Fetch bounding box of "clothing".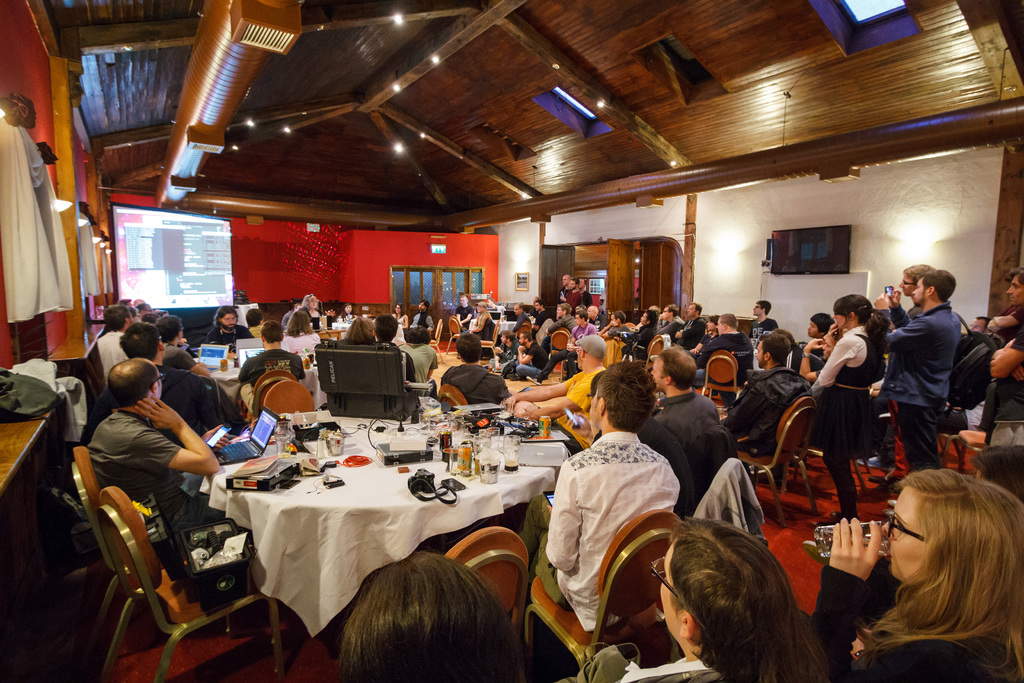
Bbox: {"left": 518, "top": 429, "right": 680, "bottom": 634}.
